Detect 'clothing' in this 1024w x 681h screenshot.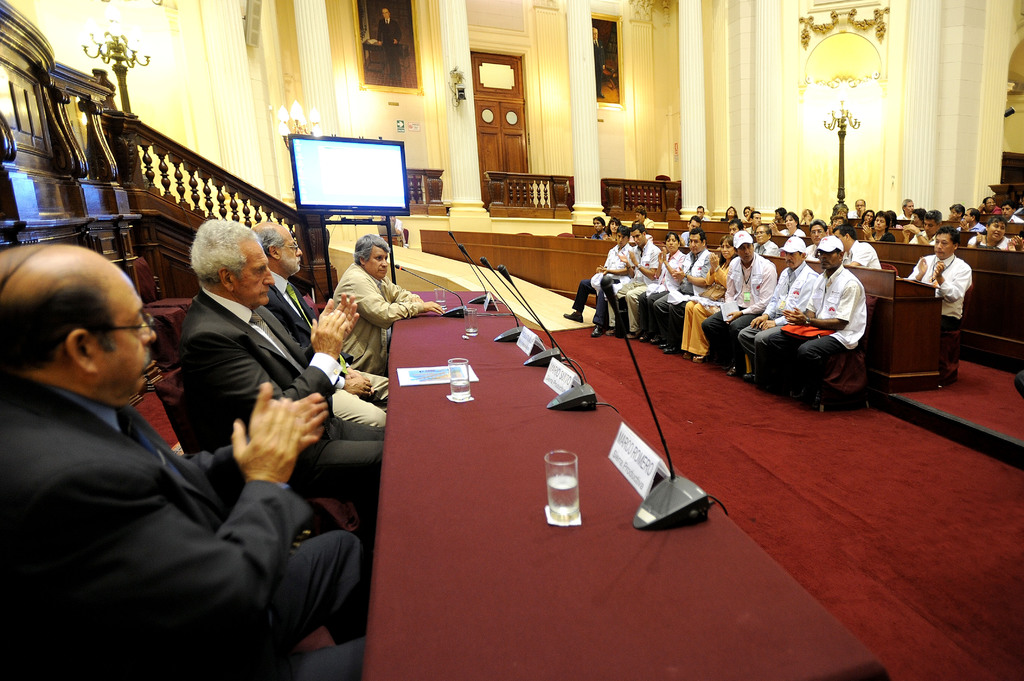
Detection: <bbox>631, 232, 652, 240</bbox>.
